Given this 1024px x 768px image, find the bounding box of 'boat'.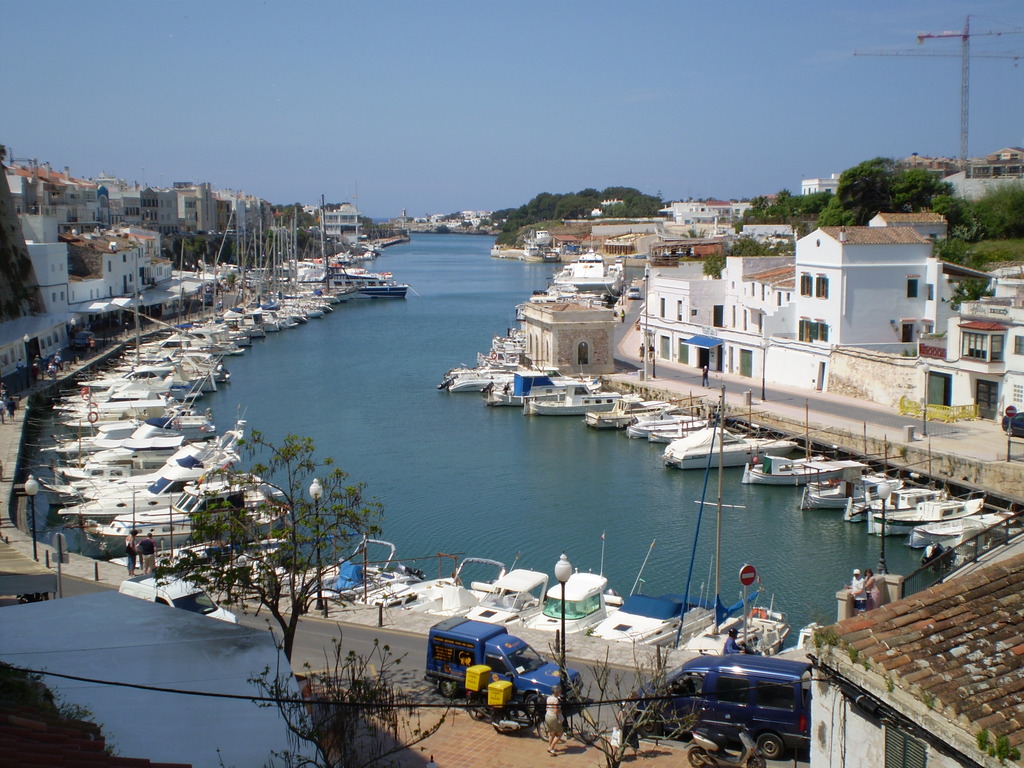
159,318,250,355.
